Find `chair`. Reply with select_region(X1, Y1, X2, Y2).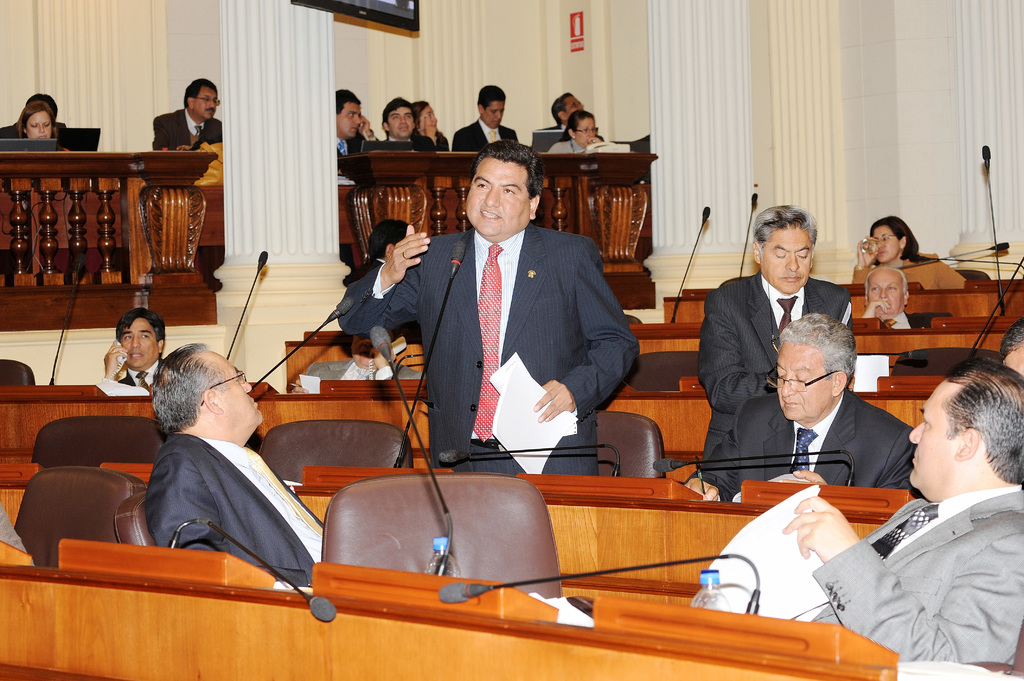
select_region(0, 358, 35, 385).
